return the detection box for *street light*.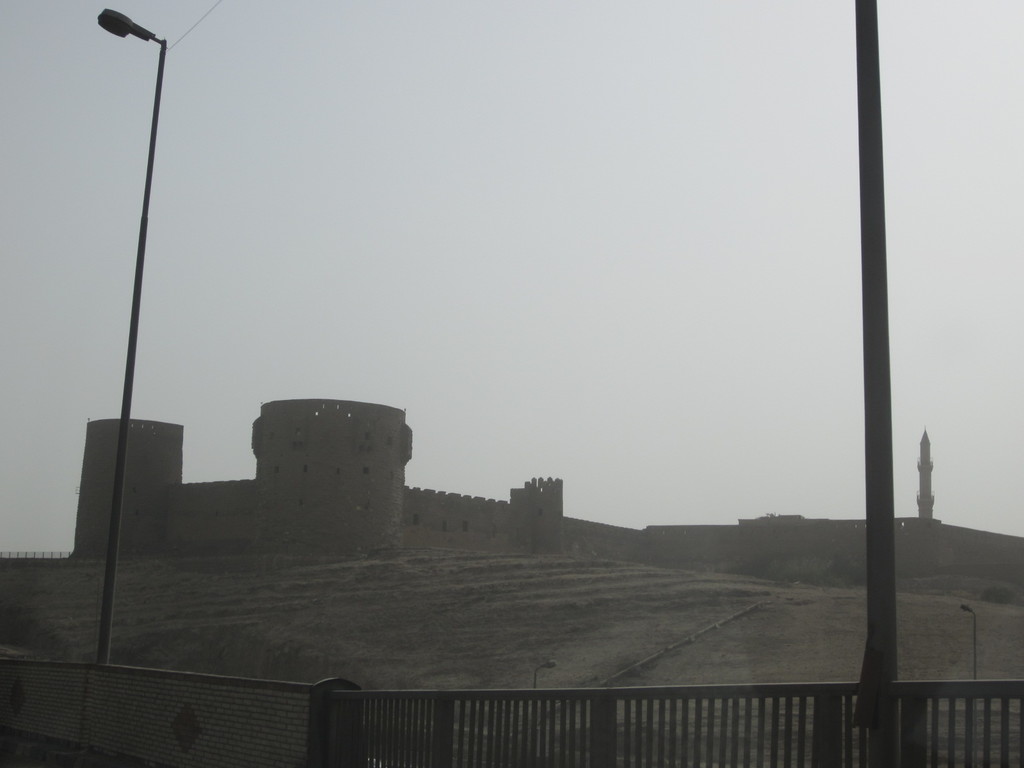
BBox(90, 6, 167, 671).
